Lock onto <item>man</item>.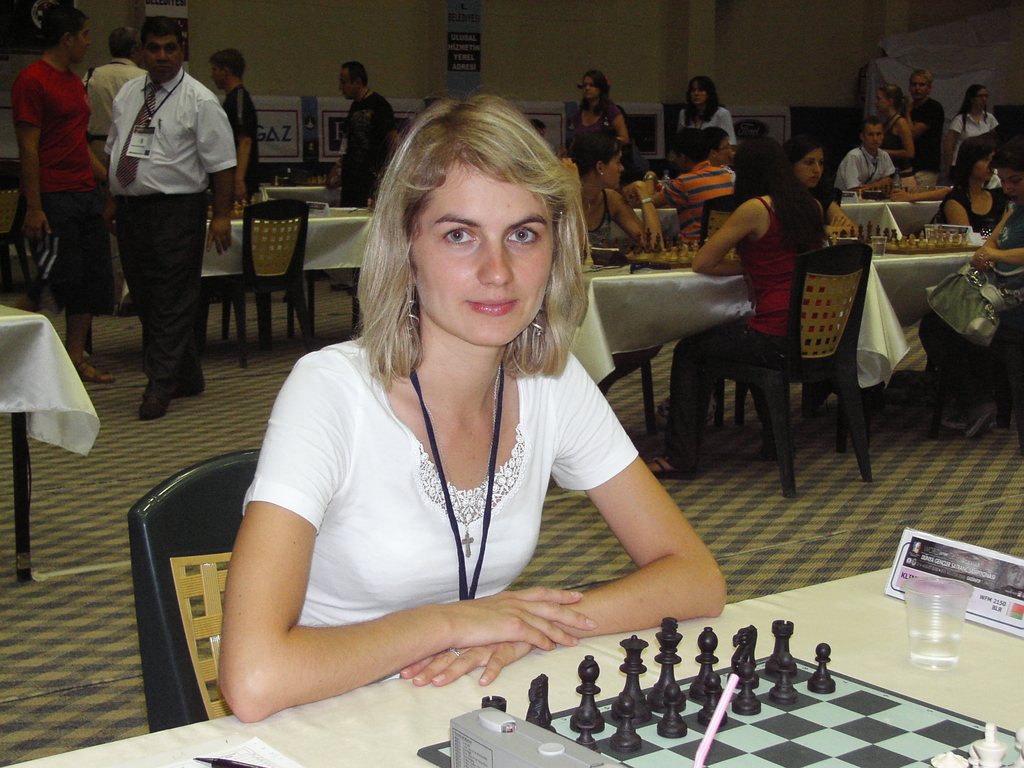
Locked: [90, 25, 236, 428].
